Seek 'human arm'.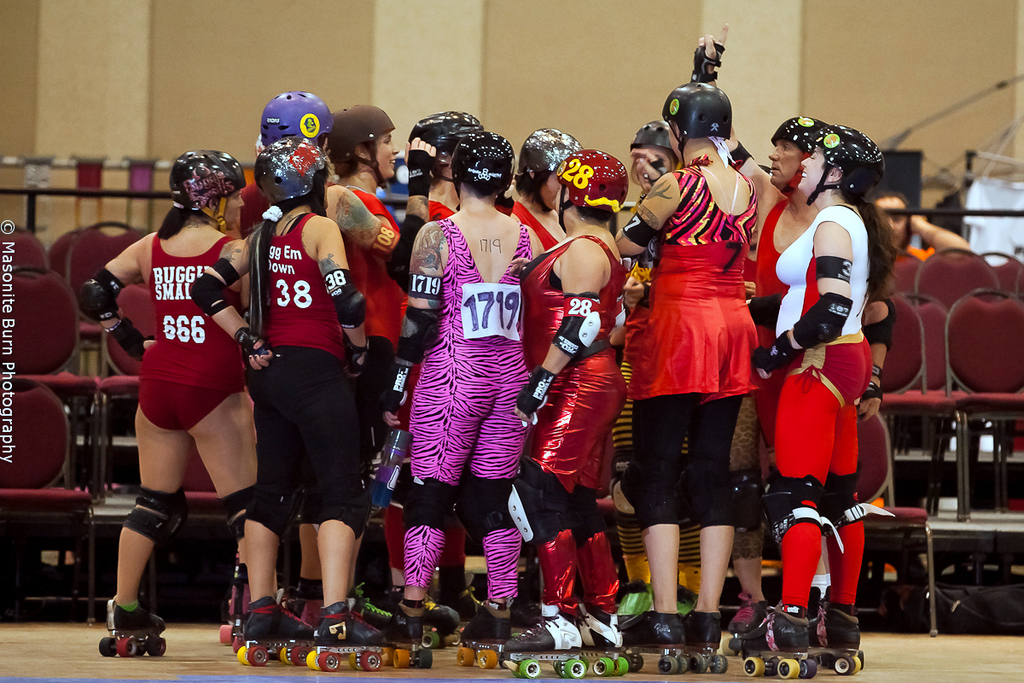
609:170:684:259.
